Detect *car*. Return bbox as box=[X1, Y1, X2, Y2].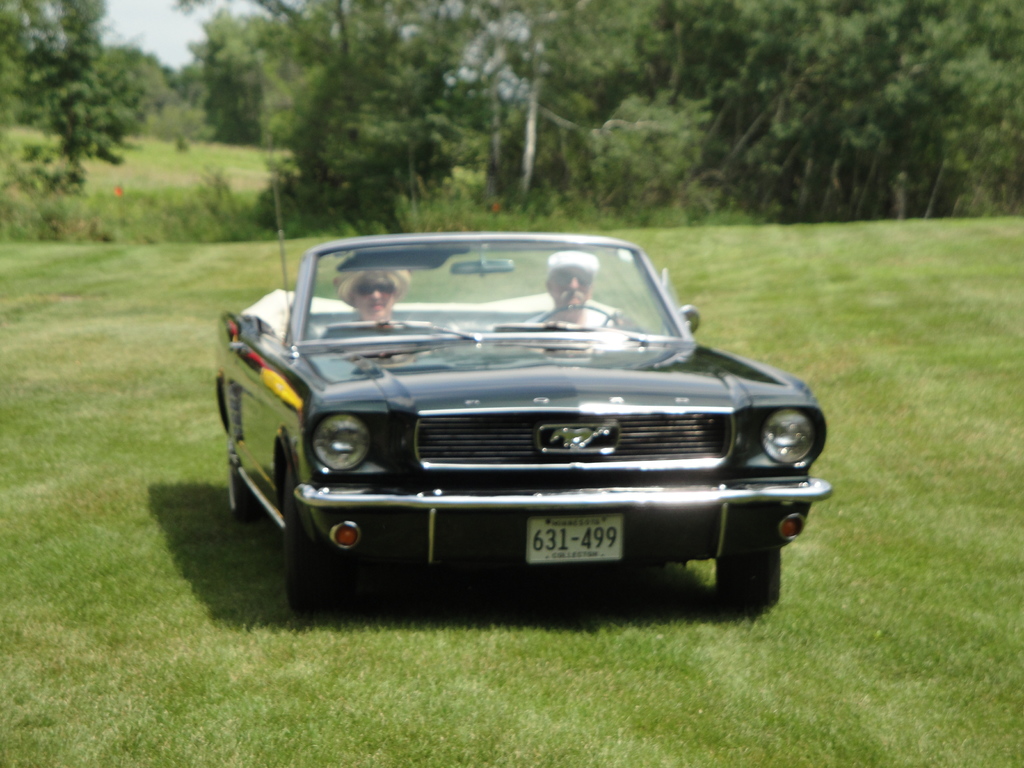
box=[216, 192, 828, 613].
